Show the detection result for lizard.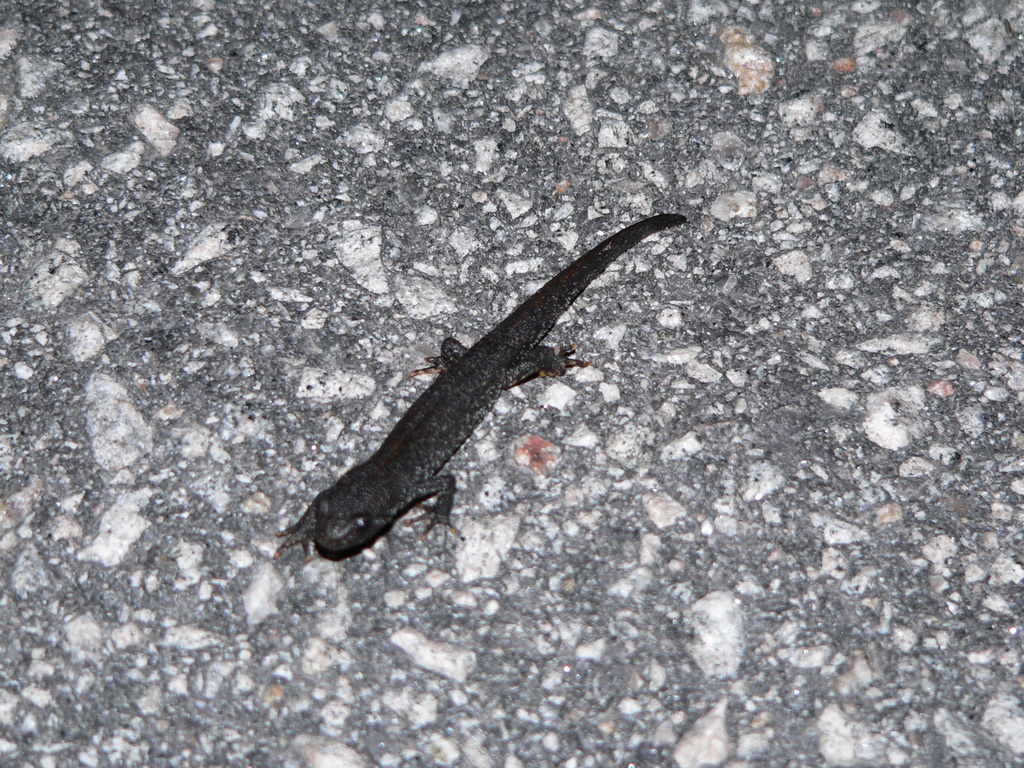
x1=293, y1=205, x2=680, y2=589.
